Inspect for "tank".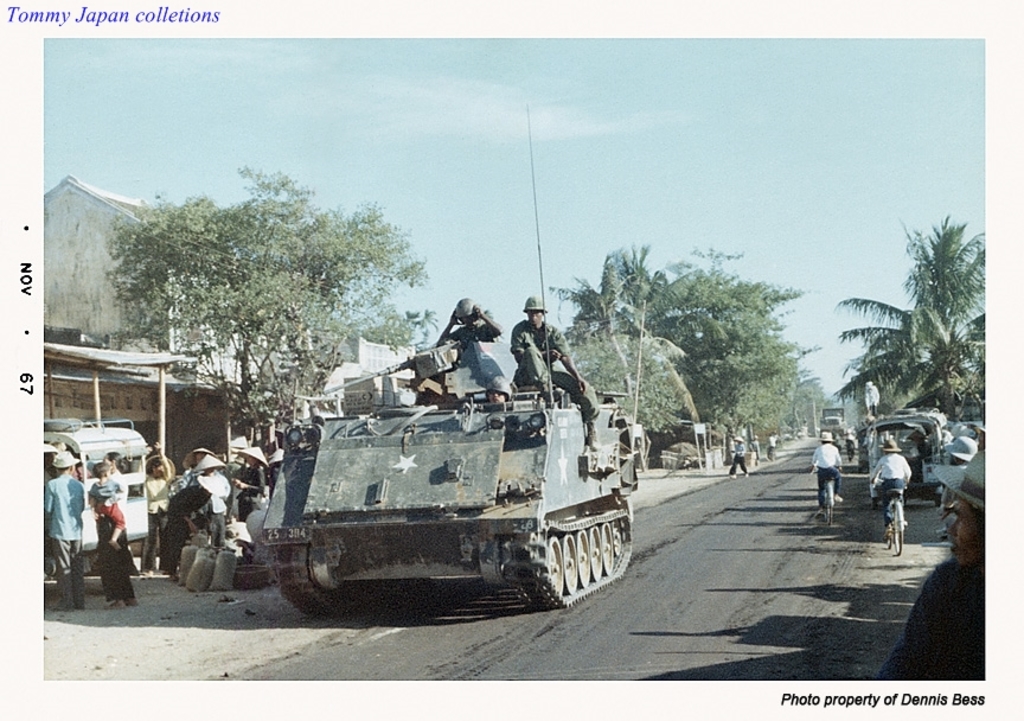
Inspection: pyautogui.locateOnScreen(261, 103, 652, 618).
